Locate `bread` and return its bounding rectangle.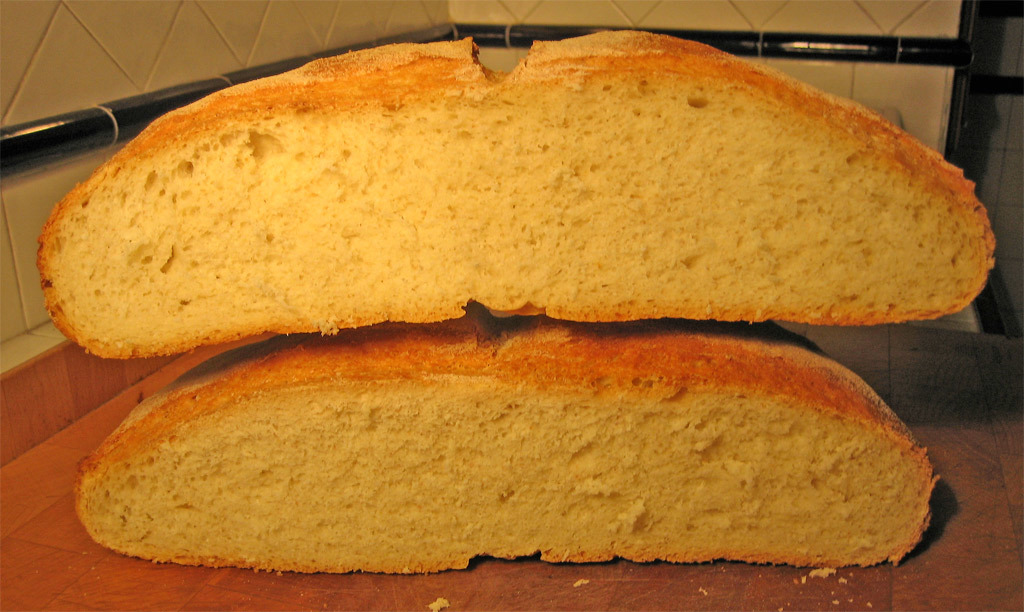
locate(70, 323, 936, 571).
